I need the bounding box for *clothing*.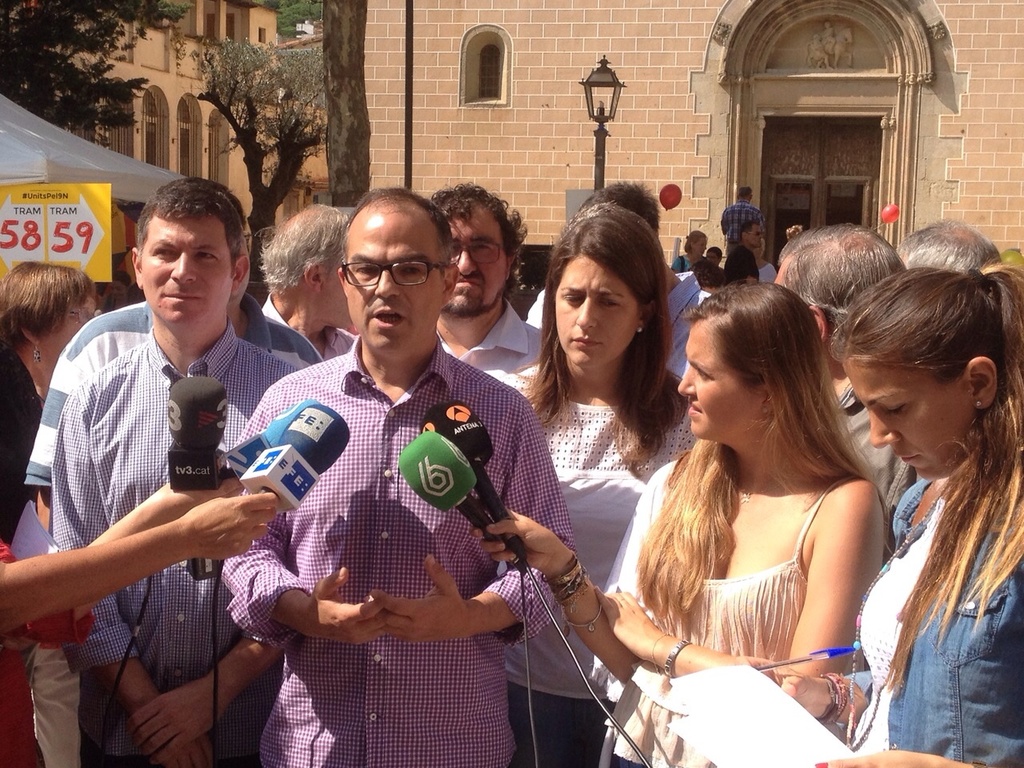
Here it is: 498 358 692 767.
